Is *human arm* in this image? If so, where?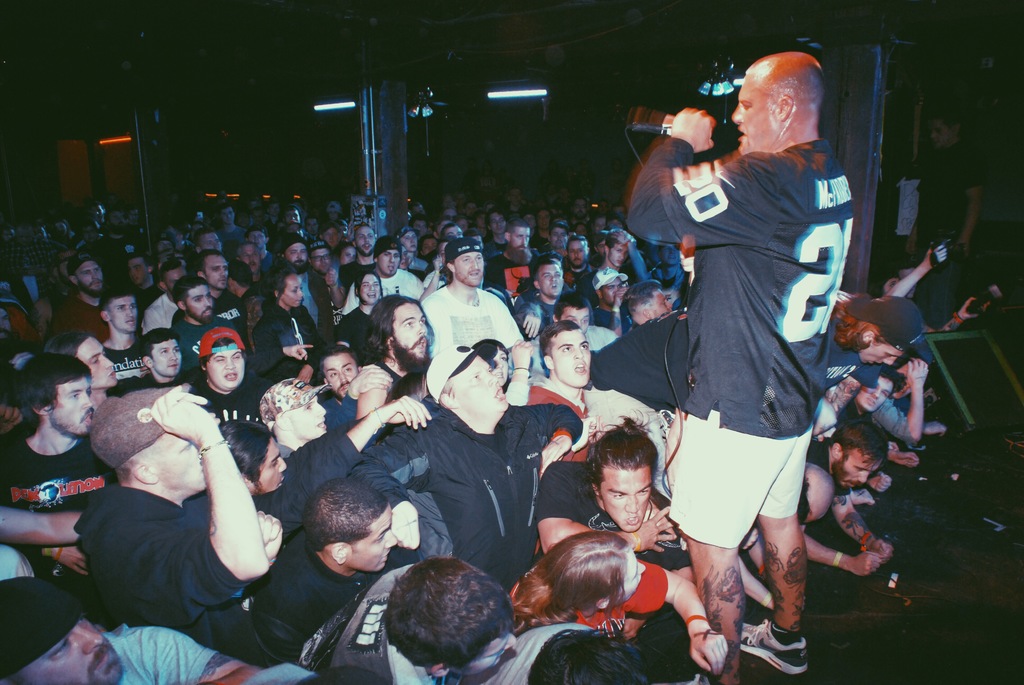
Yes, at (x1=833, y1=490, x2=897, y2=566).
